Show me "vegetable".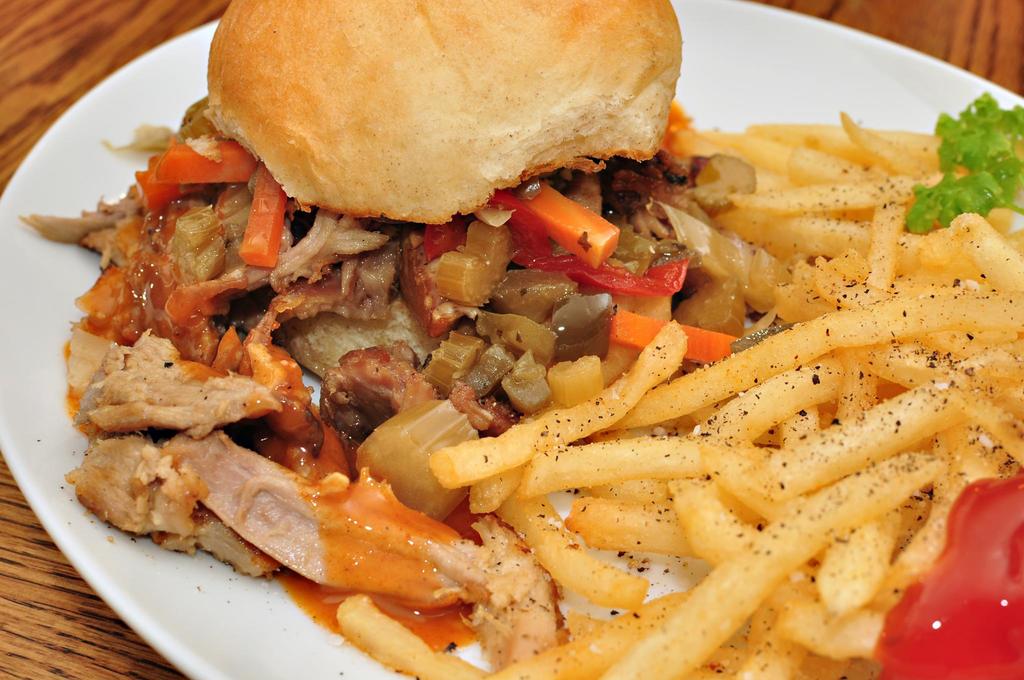
"vegetable" is here: [left=908, top=95, right=1023, bottom=235].
